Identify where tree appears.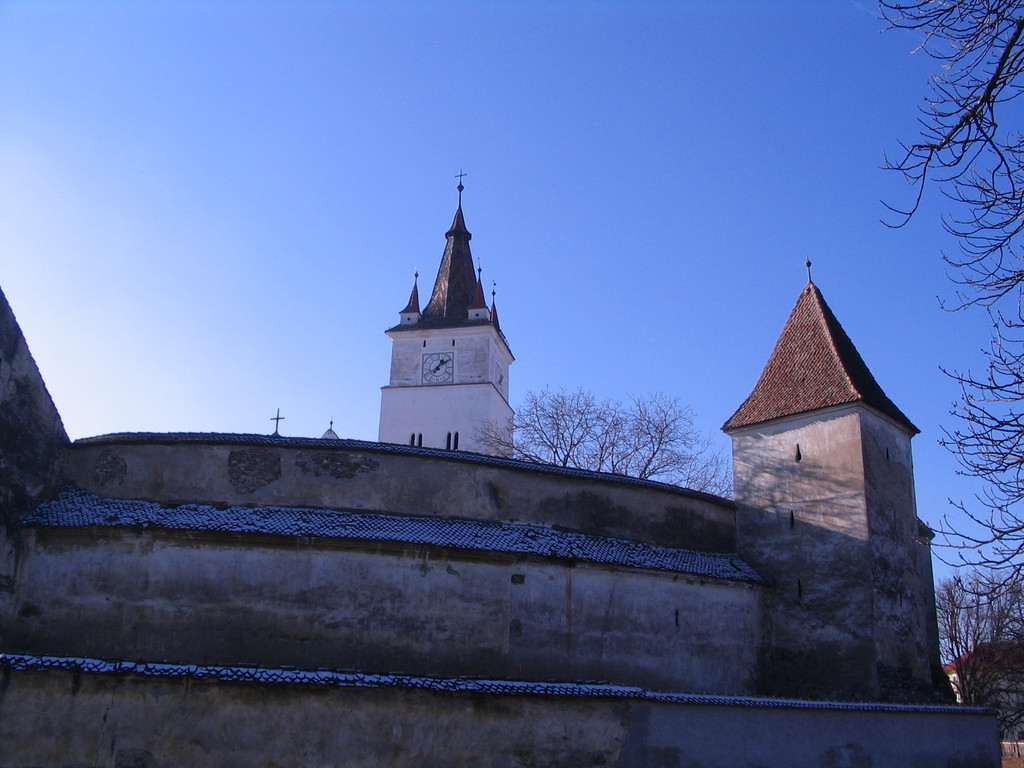
Appears at bbox=[874, 0, 1023, 719].
